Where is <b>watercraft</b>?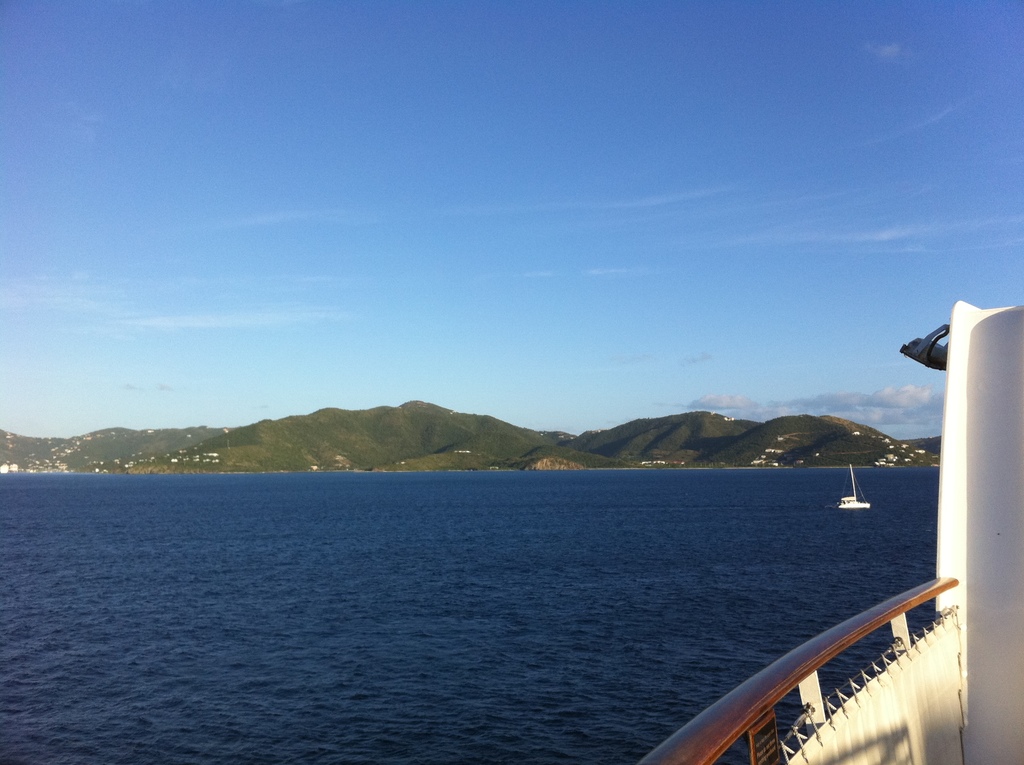
BBox(833, 463, 872, 515).
